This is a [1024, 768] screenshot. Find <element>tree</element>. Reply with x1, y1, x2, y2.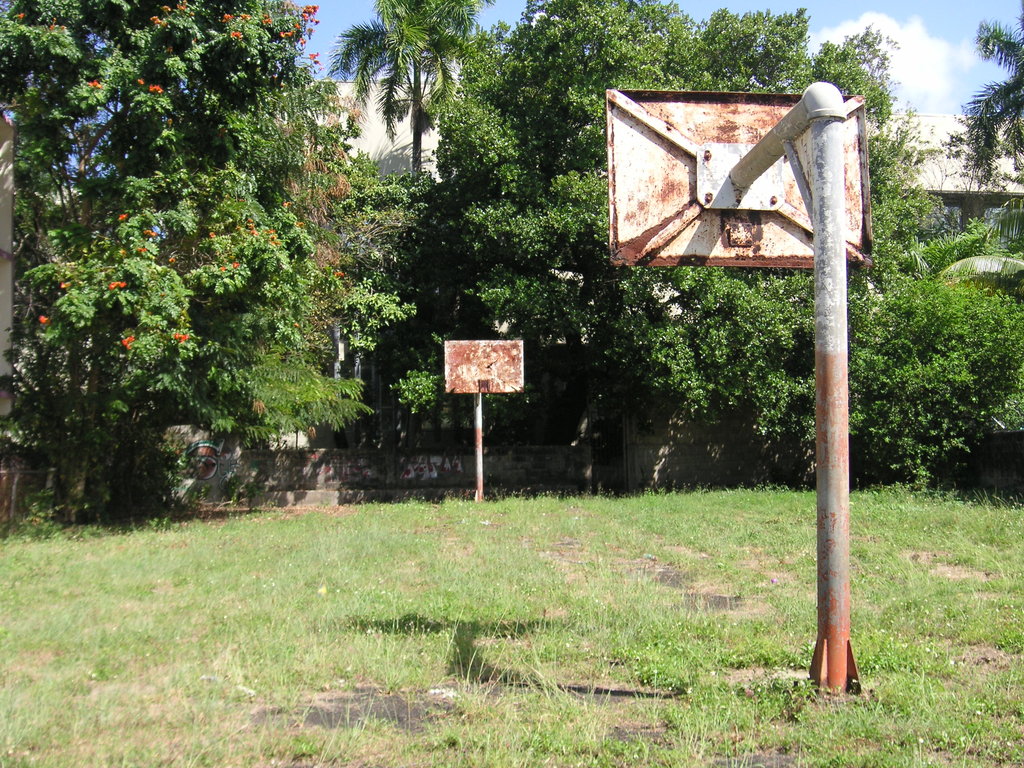
328, 0, 501, 175.
